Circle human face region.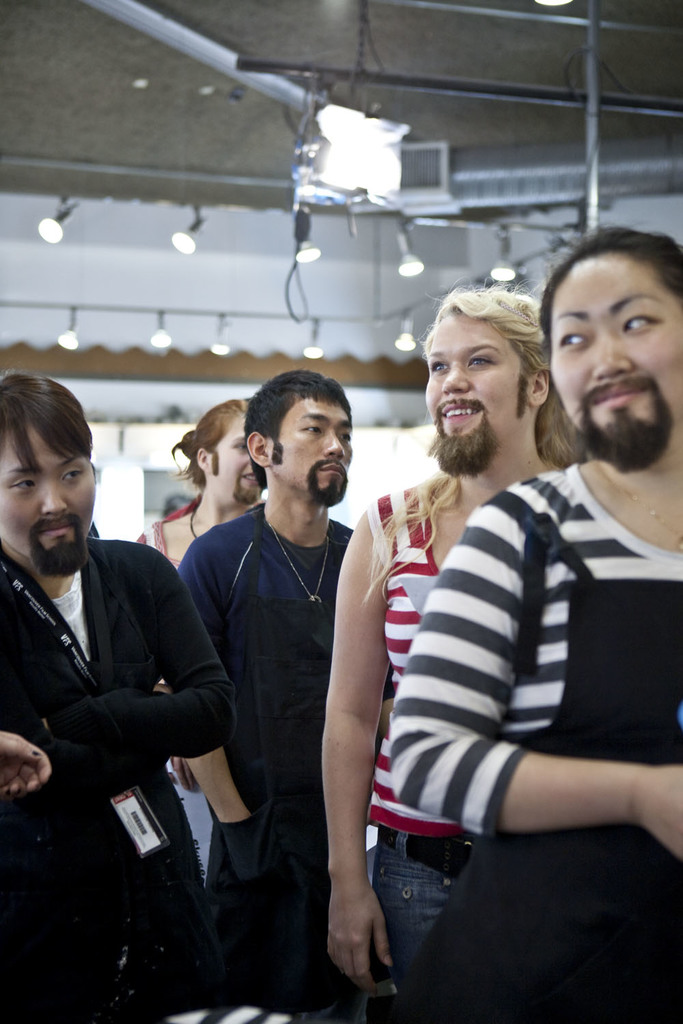
Region: <region>425, 307, 537, 471</region>.
